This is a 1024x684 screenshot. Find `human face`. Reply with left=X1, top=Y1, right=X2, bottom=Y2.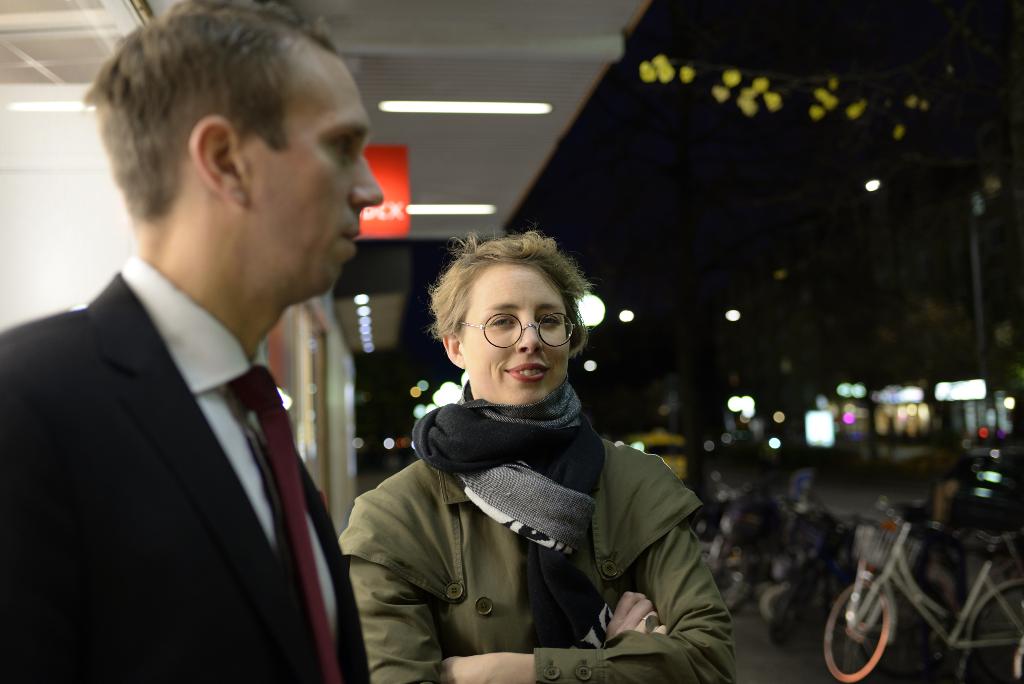
left=449, top=278, right=583, bottom=400.
